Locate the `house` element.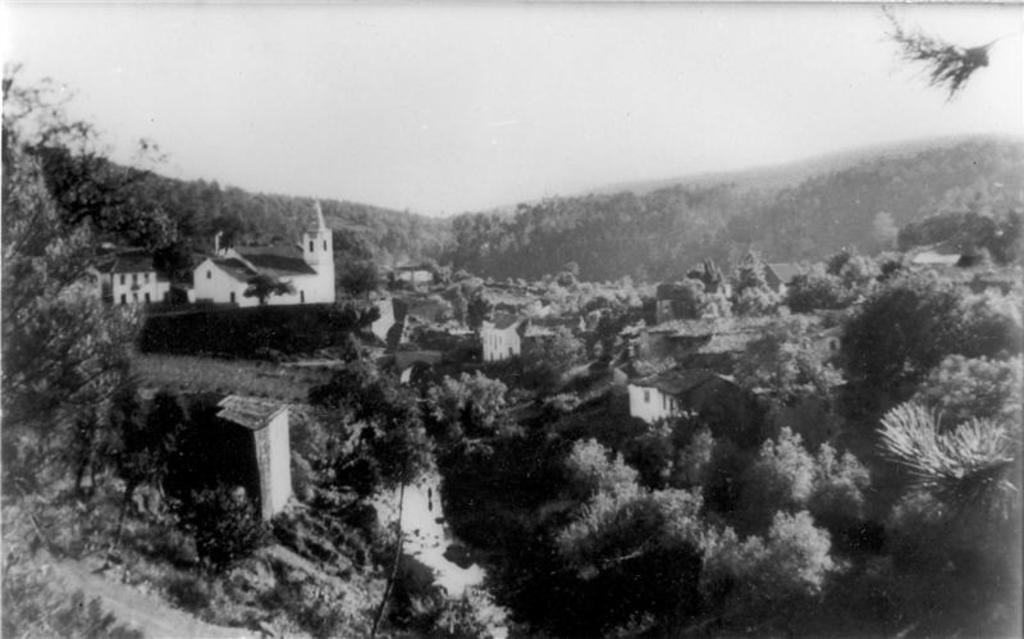
Element bbox: BBox(220, 374, 323, 520).
